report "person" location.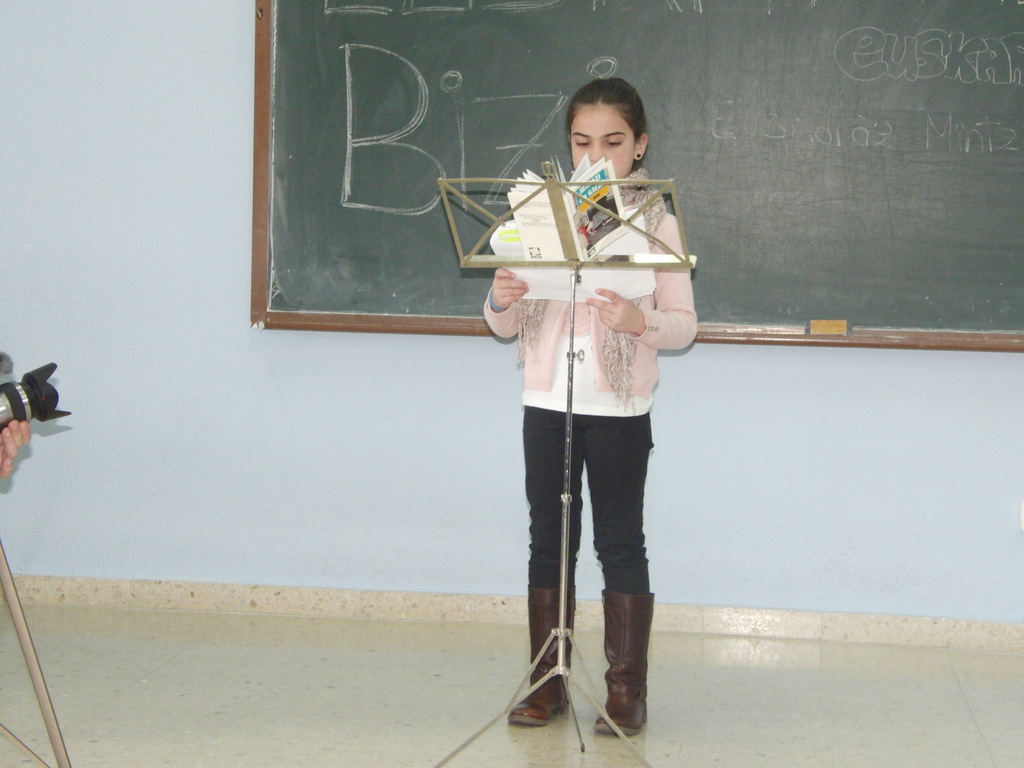
Report: select_region(0, 408, 38, 477).
